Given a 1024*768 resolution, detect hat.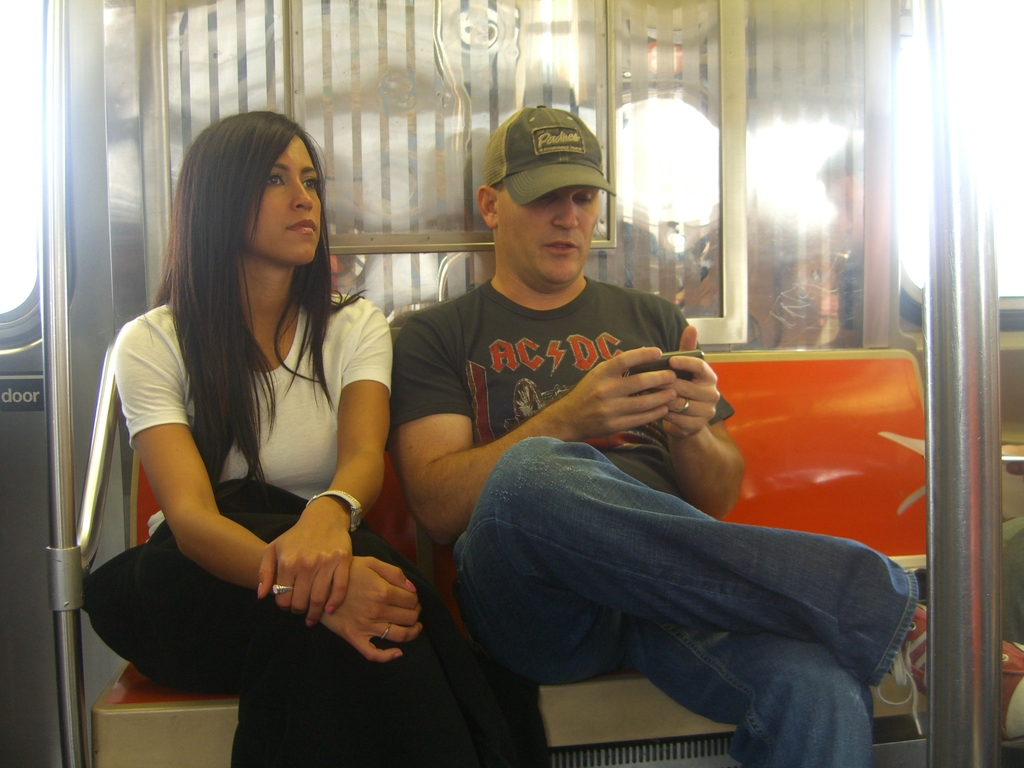
(left=481, top=105, right=616, bottom=209).
